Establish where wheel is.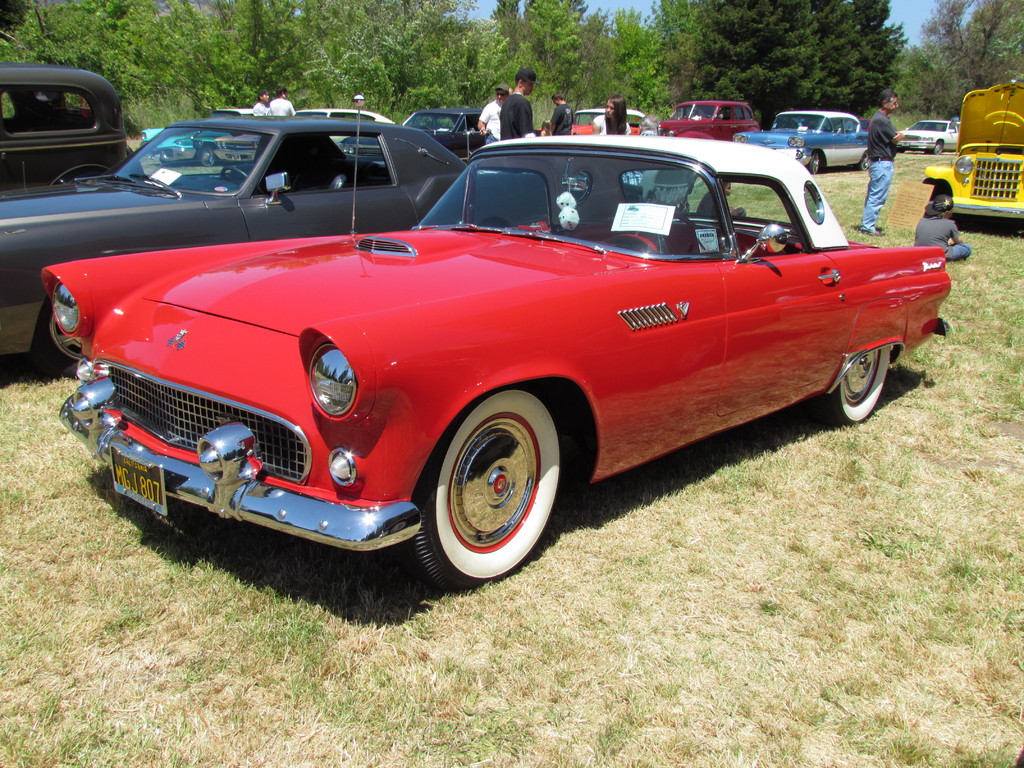
Established at (806,150,820,174).
